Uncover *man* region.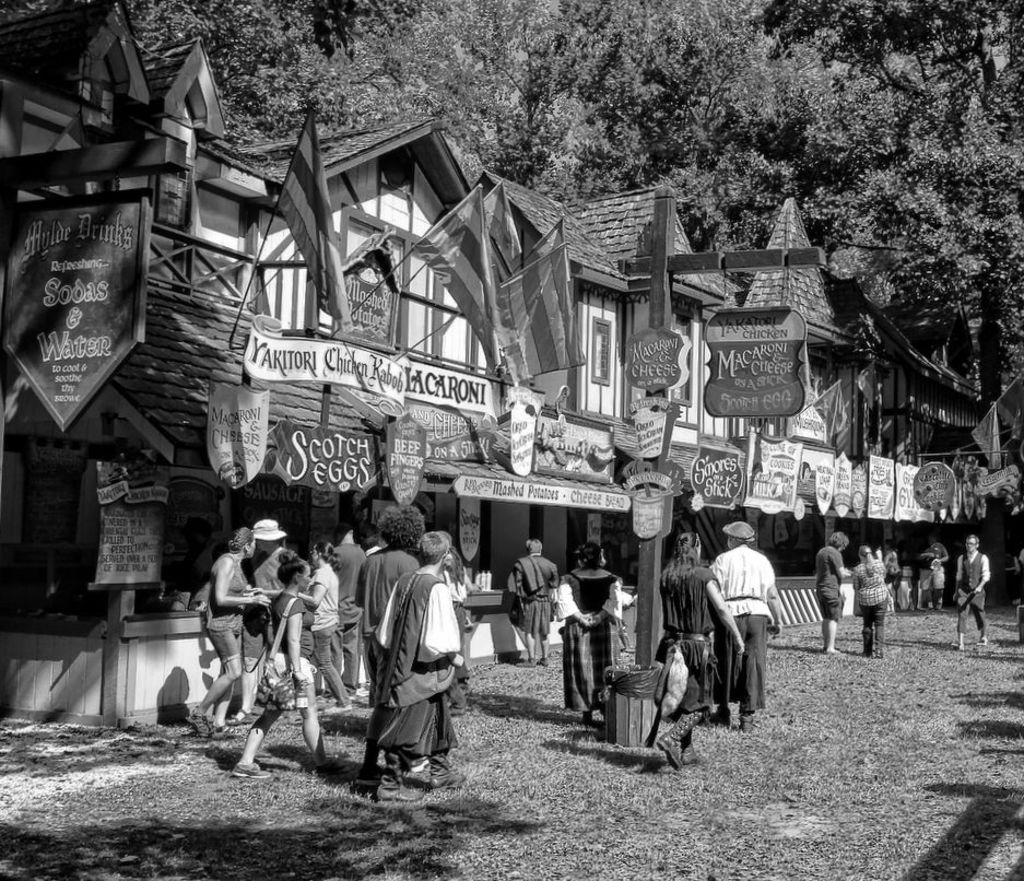
Uncovered: pyautogui.locateOnScreen(510, 537, 557, 662).
